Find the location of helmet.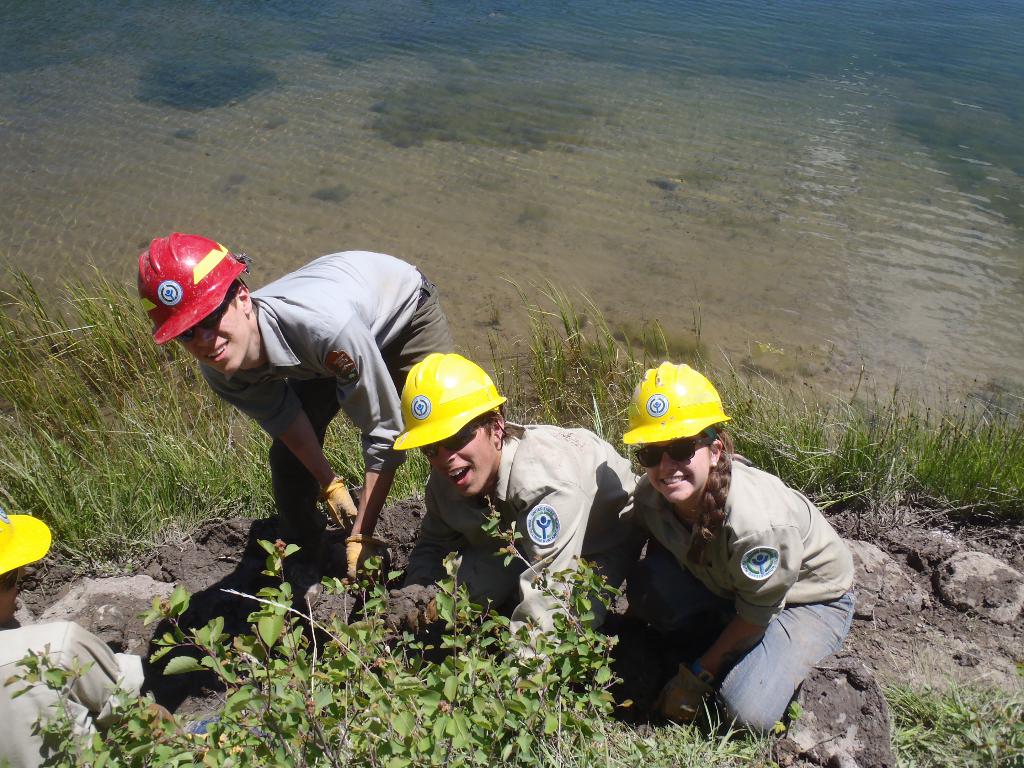
Location: (389,352,515,454).
